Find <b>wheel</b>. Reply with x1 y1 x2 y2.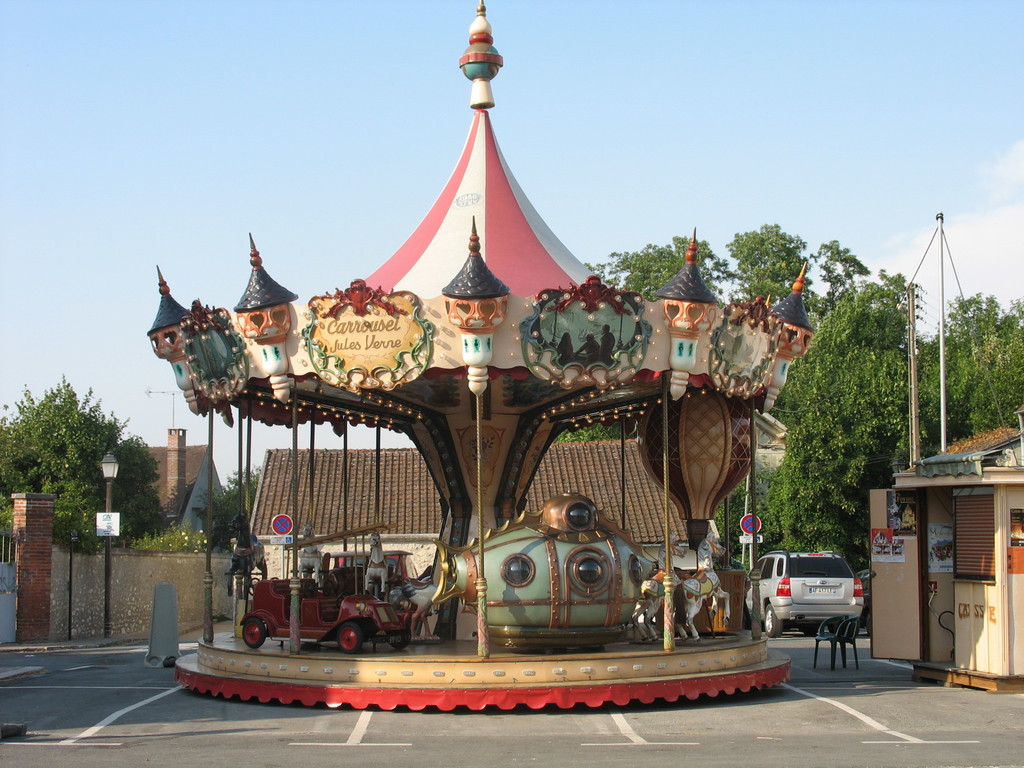
339 623 365 653.
